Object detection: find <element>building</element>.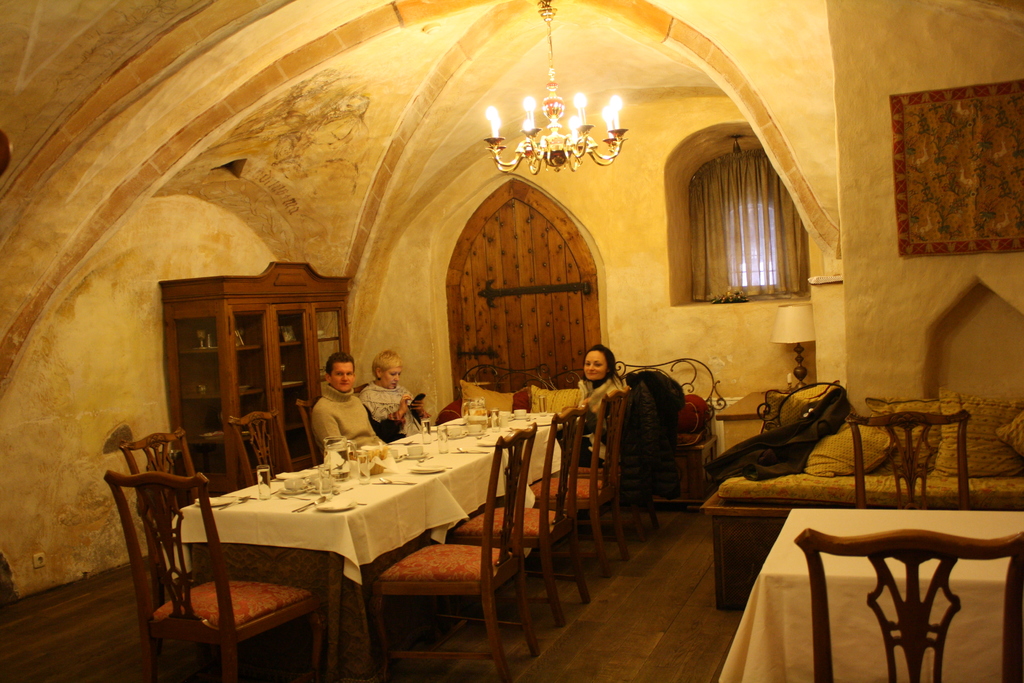
0/0/1023/682.
